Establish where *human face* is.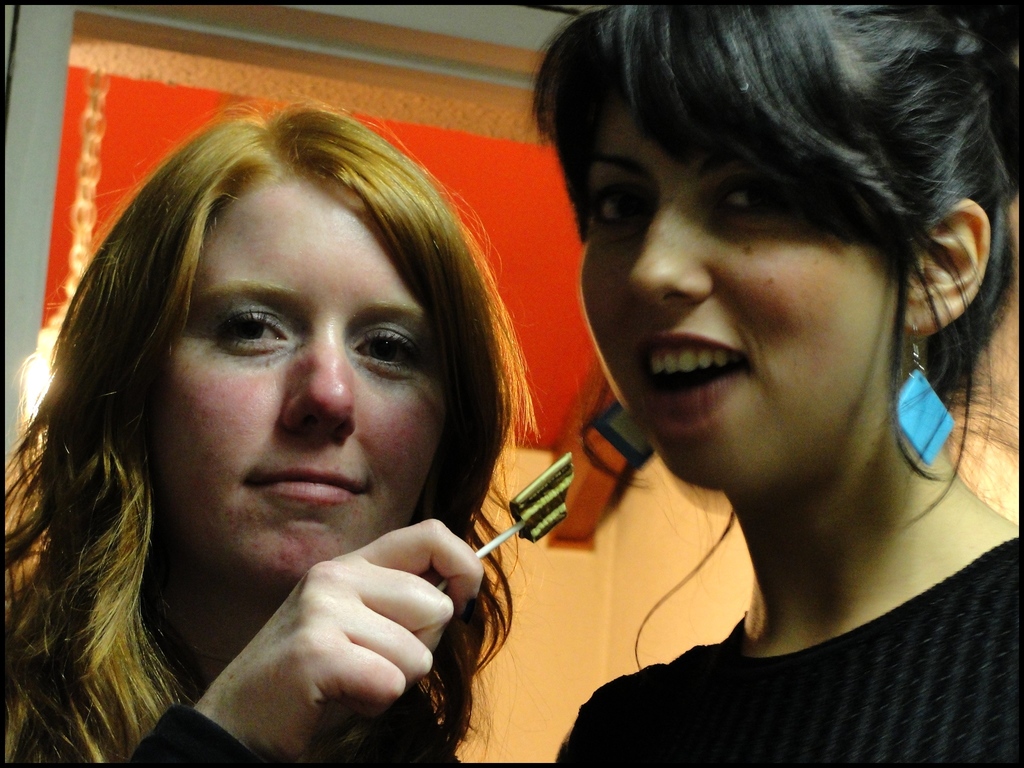
Established at {"left": 152, "top": 168, "right": 459, "bottom": 595}.
